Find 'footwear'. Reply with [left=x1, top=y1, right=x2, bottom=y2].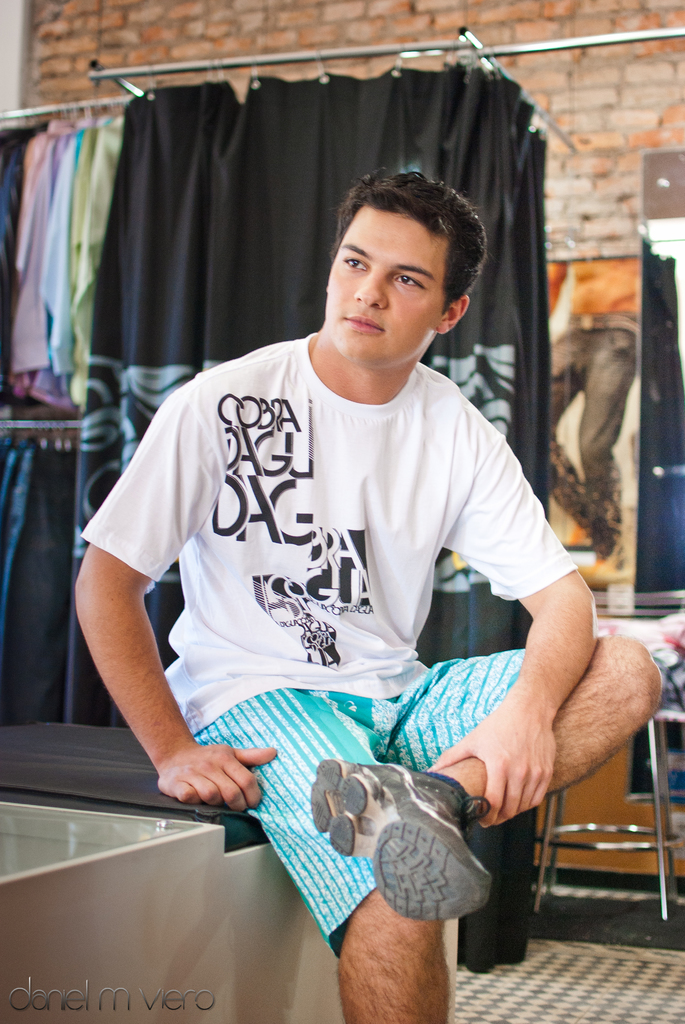
[left=301, top=748, right=500, bottom=934].
